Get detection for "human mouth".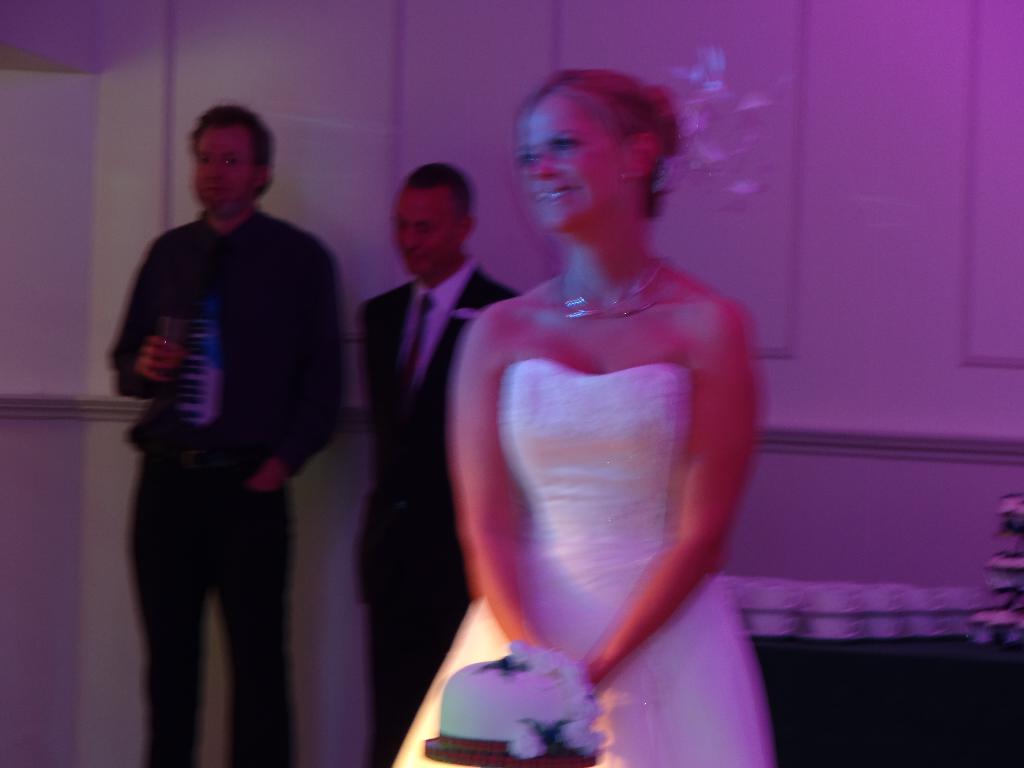
Detection: (x1=538, y1=185, x2=579, y2=202).
